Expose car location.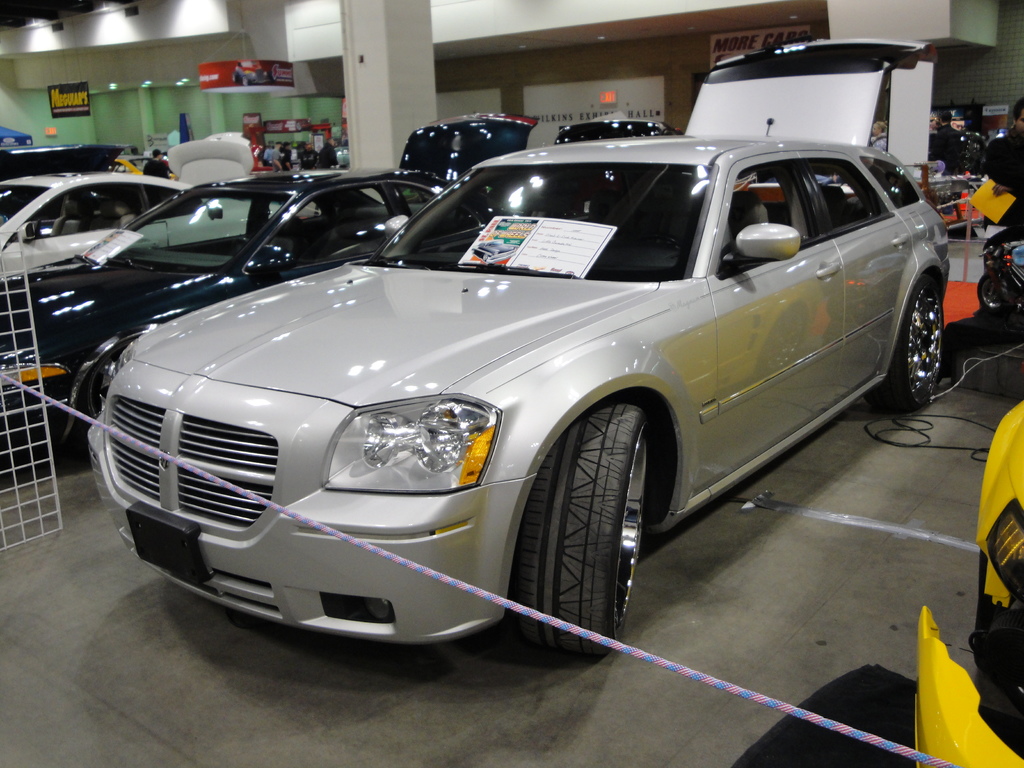
Exposed at (x1=906, y1=401, x2=1023, y2=767).
